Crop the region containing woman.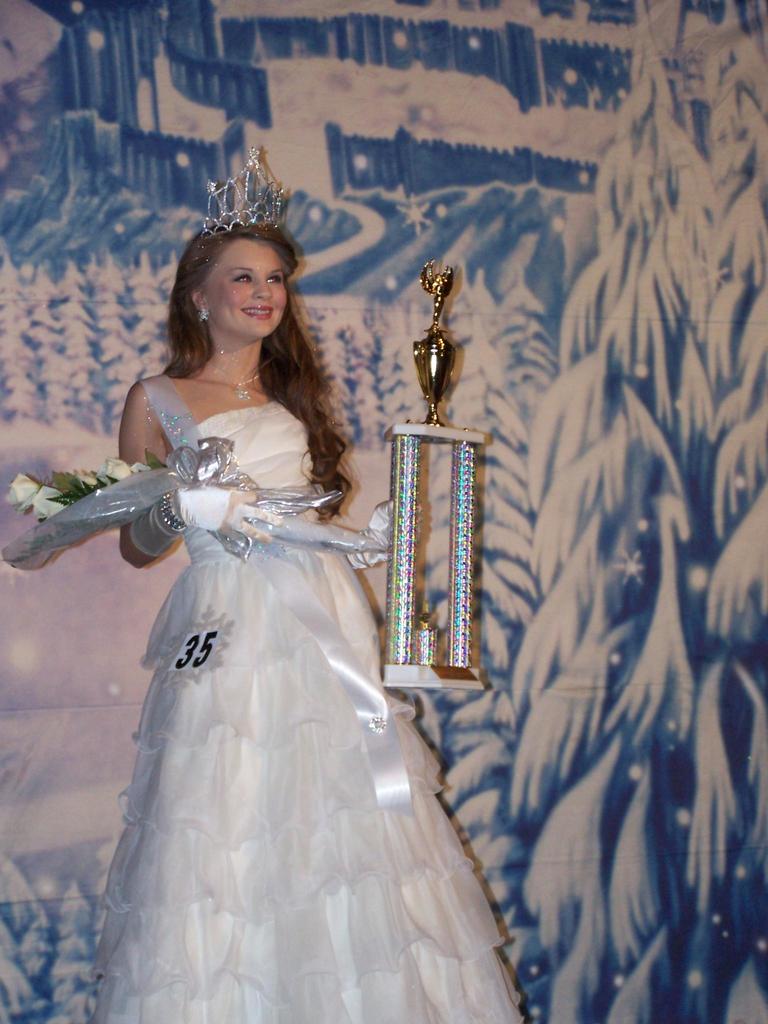
Crop region: {"left": 44, "top": 185, "right": 500, "bottom": 1000}.
